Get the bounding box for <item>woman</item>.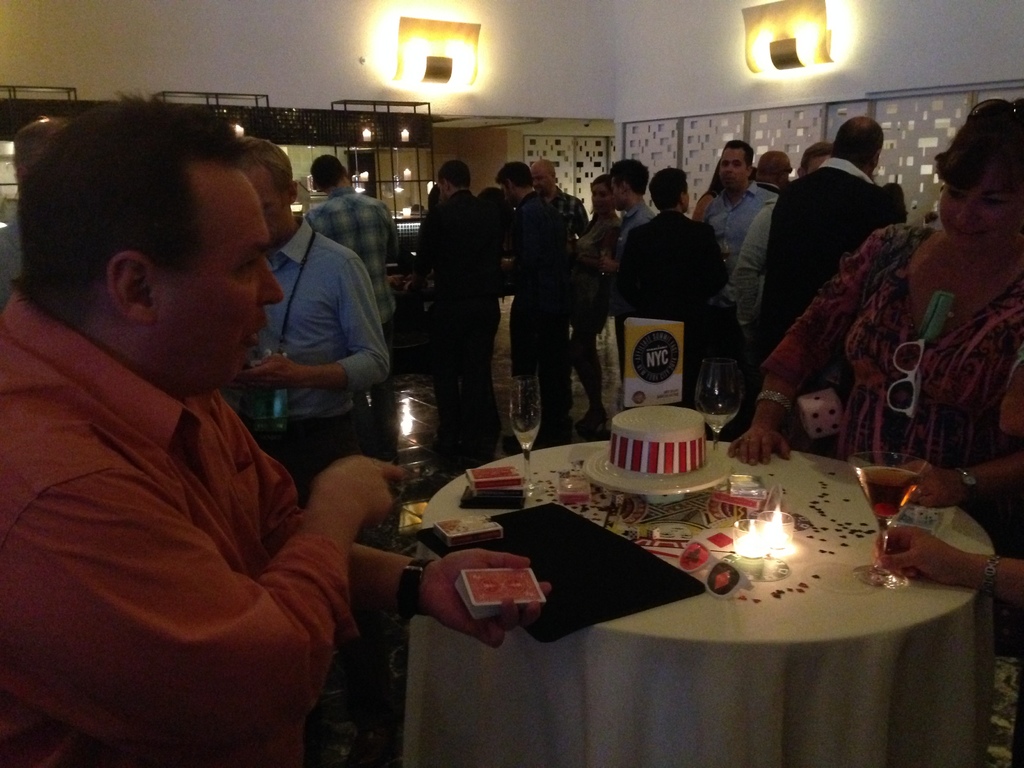
rect(564, 173, 629, 440).
